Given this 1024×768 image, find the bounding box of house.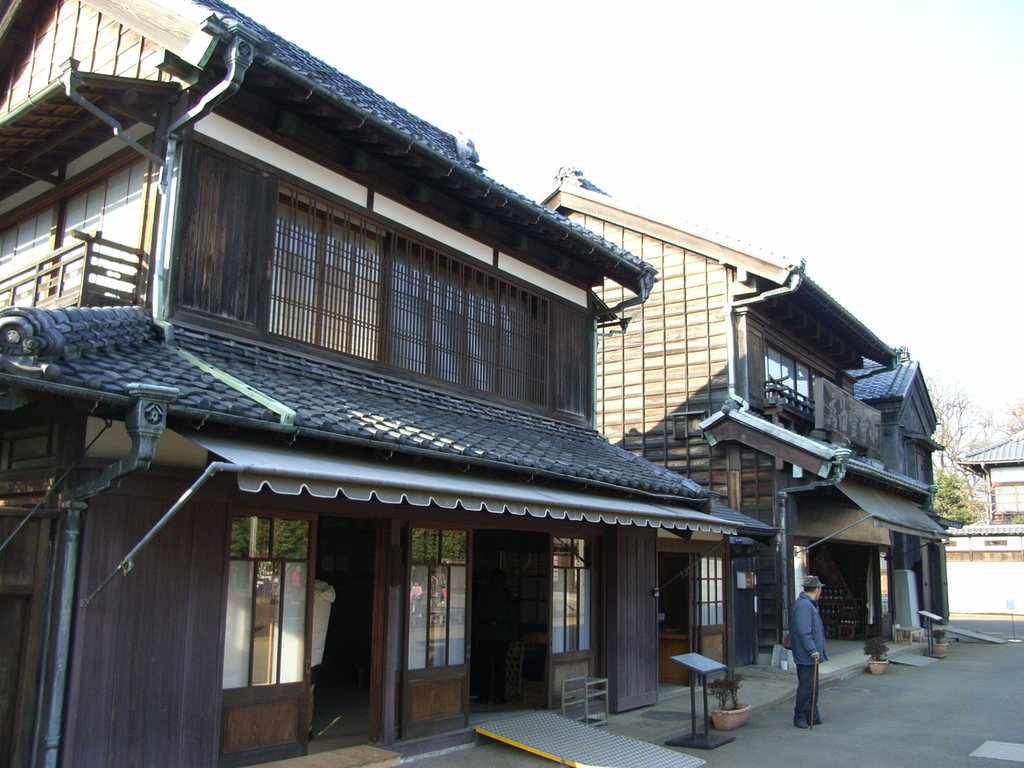
pyautogui.locateOnScreen(543, 167, 975, 679).
